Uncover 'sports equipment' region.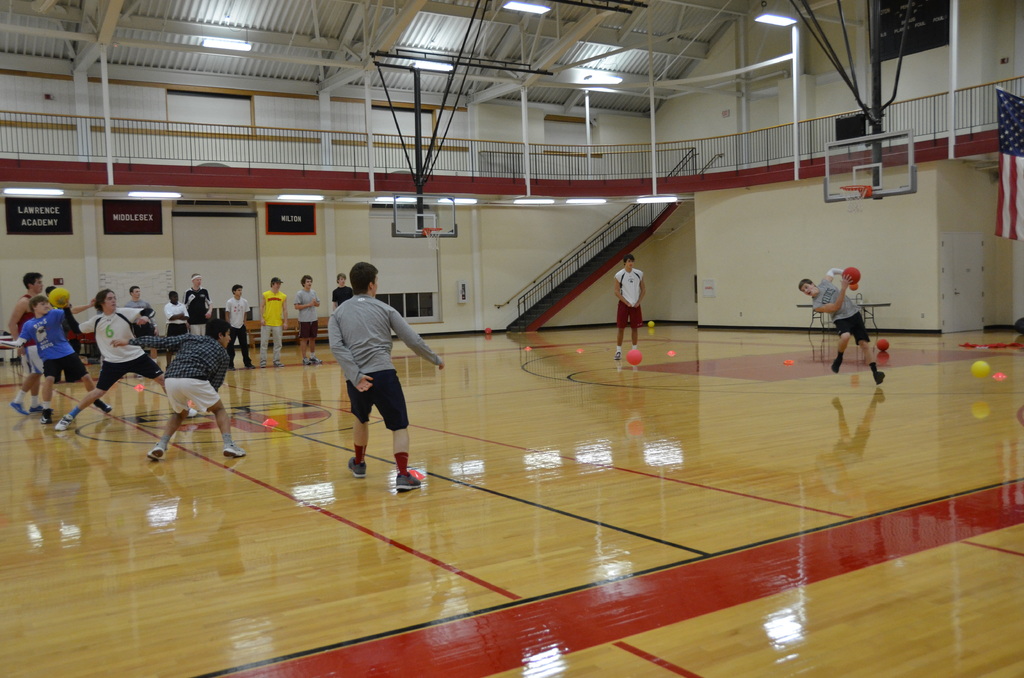
Uncovered: rect(970, 359, 993, 378).
